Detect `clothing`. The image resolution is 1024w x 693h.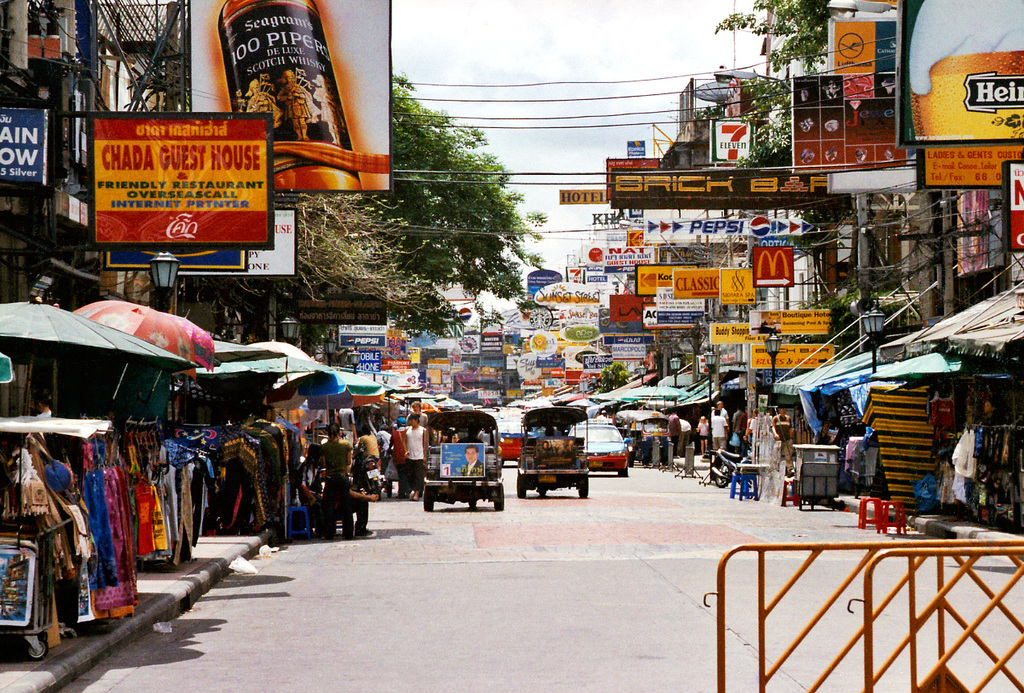
<region>406, 423, 422, 492</region>.
